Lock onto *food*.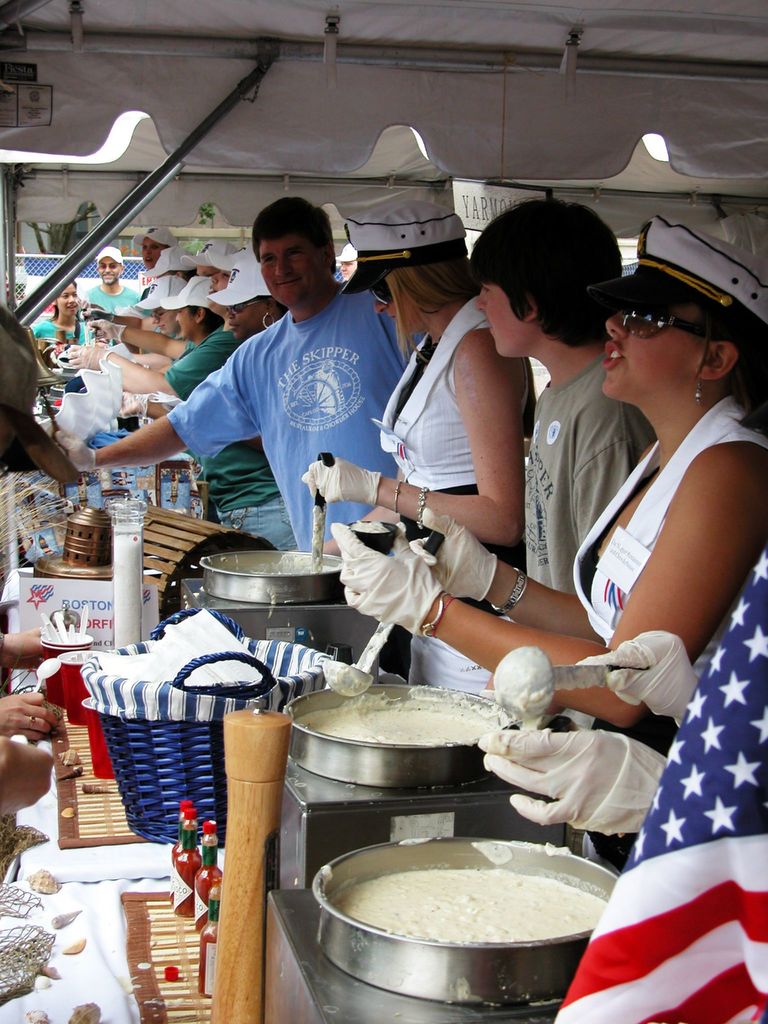
Locked: l=324, t=624, r=392, b=696.
